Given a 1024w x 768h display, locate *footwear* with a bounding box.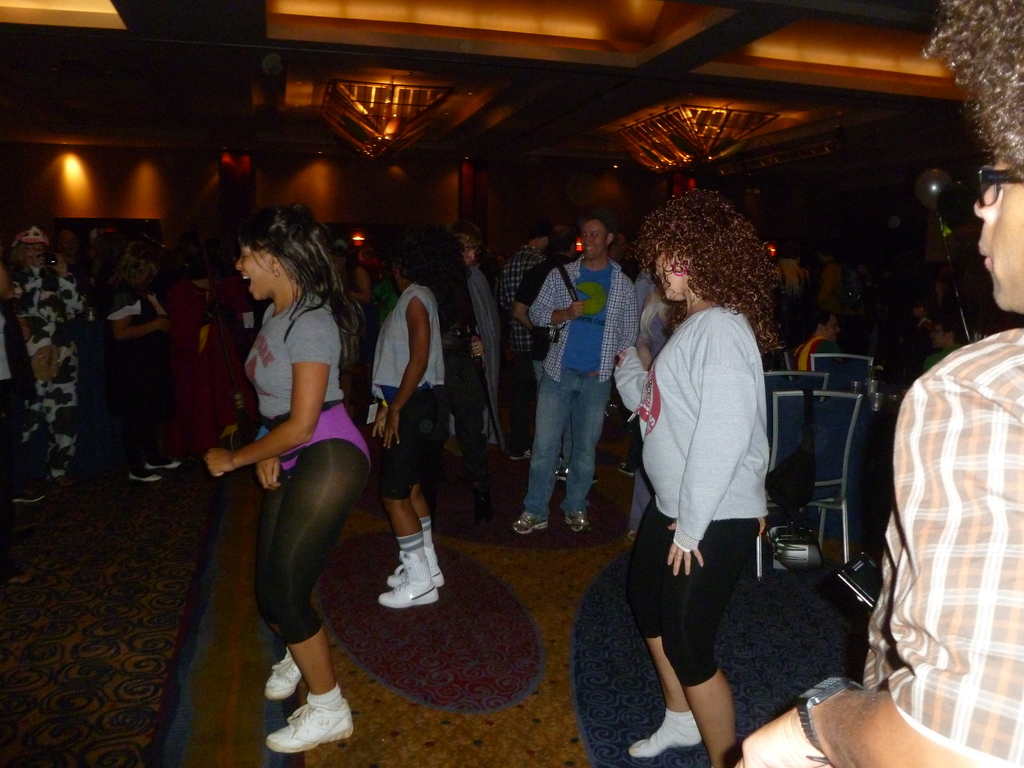
Located: bbox=[555, 463, 601, 488].
